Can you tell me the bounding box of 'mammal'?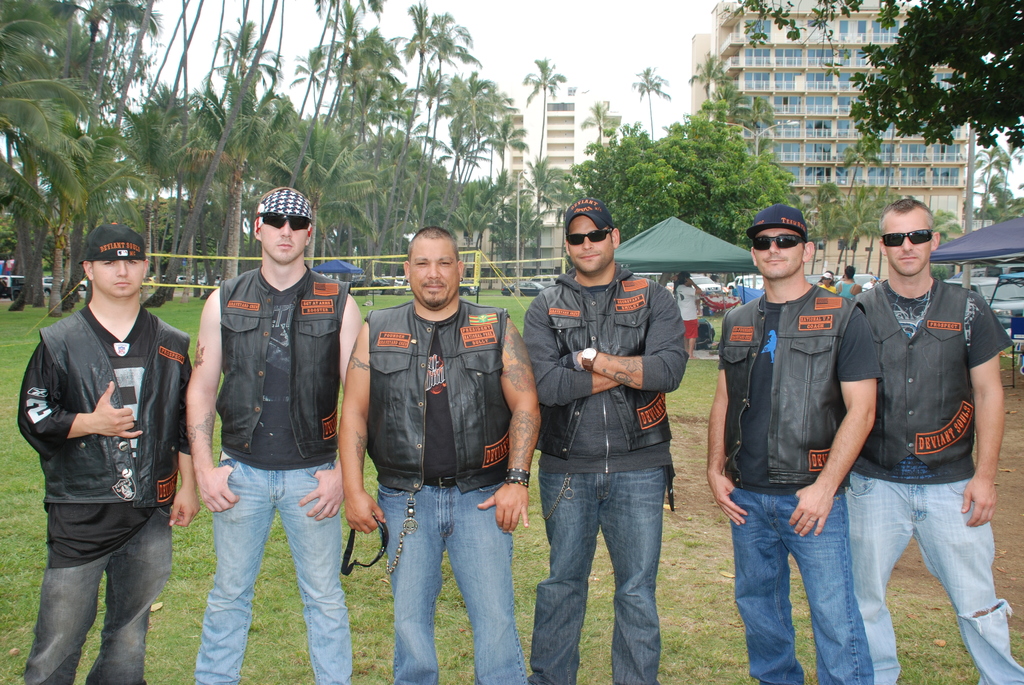
bbox=[817, 274, 843, 296].
